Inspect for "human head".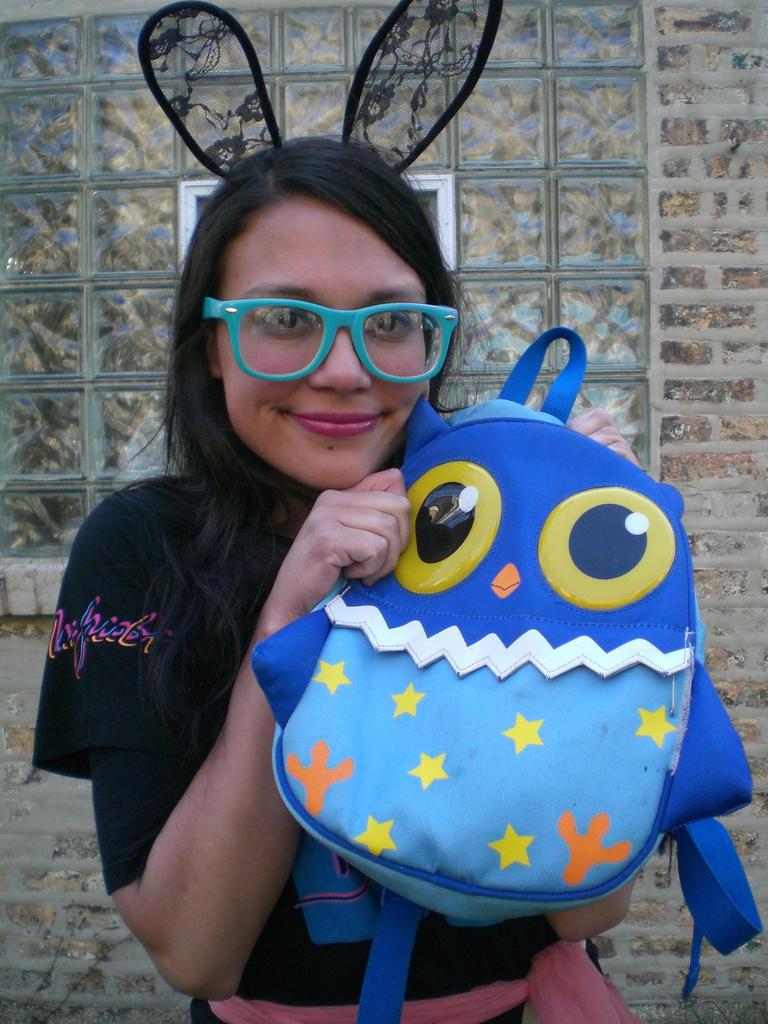
Inspection: region(157, 149, 486, 477).
